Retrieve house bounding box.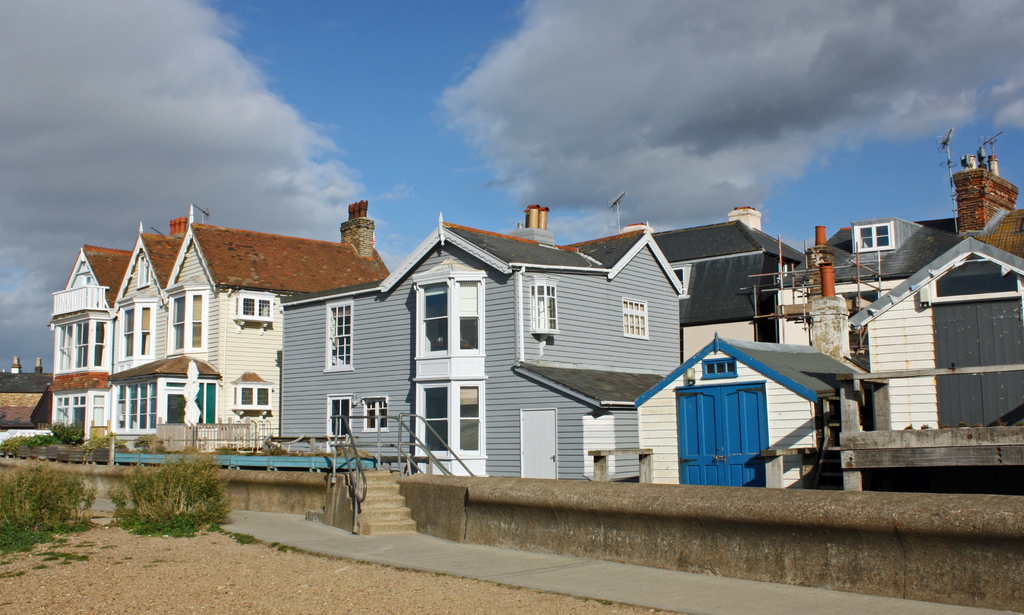
Bounding box: <bbox>271, 204, 685, 479</bbox>.
